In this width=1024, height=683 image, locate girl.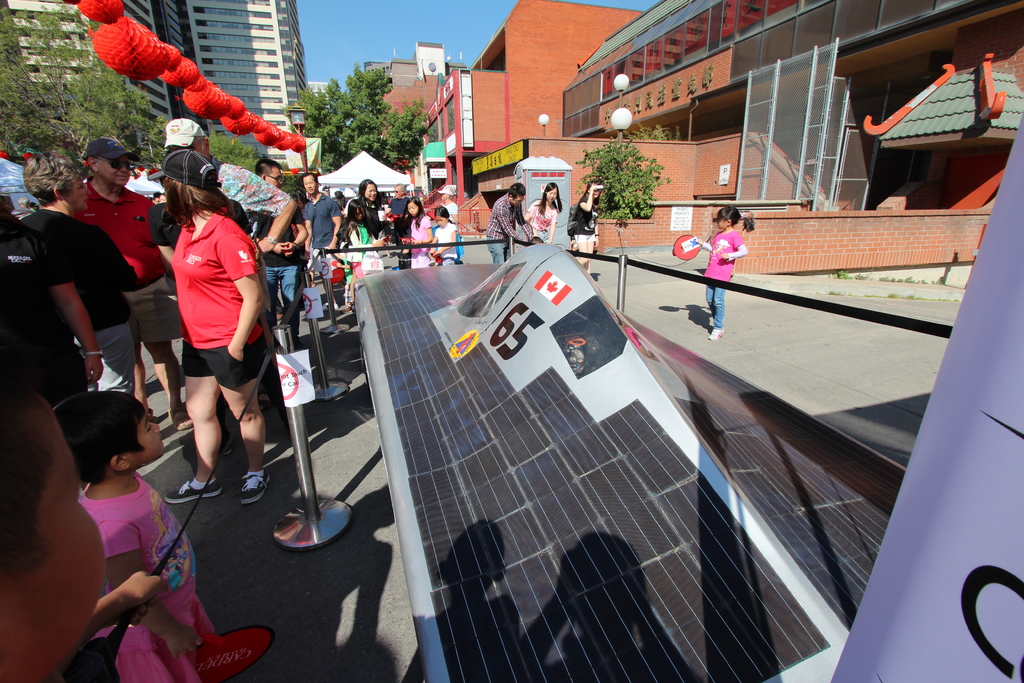
Bounding box: pyautogui.locateOnScreen(580, 183, 600, 260).
